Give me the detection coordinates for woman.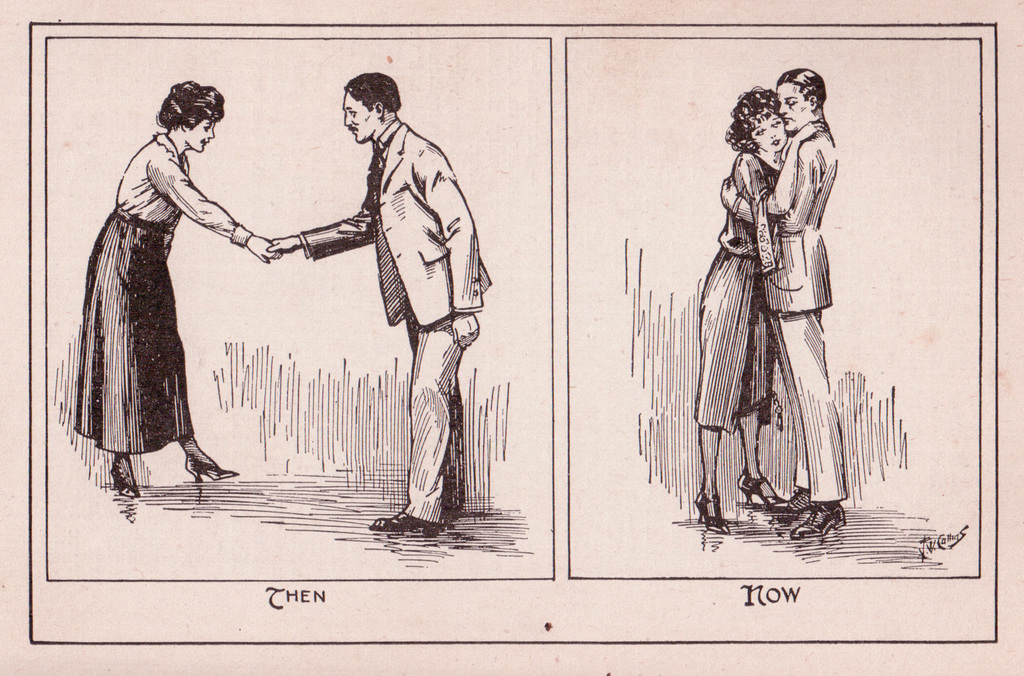
(left=694, top=85, right=794, bottom=535).
